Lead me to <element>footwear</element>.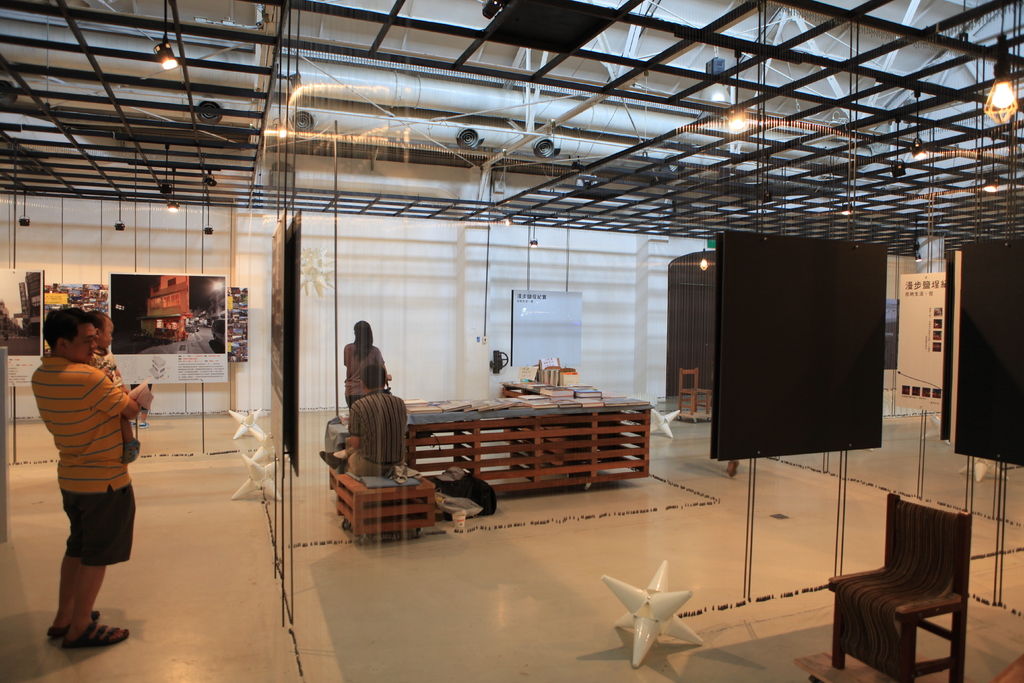
Lead to BBox(314, 449, 339, 469).
